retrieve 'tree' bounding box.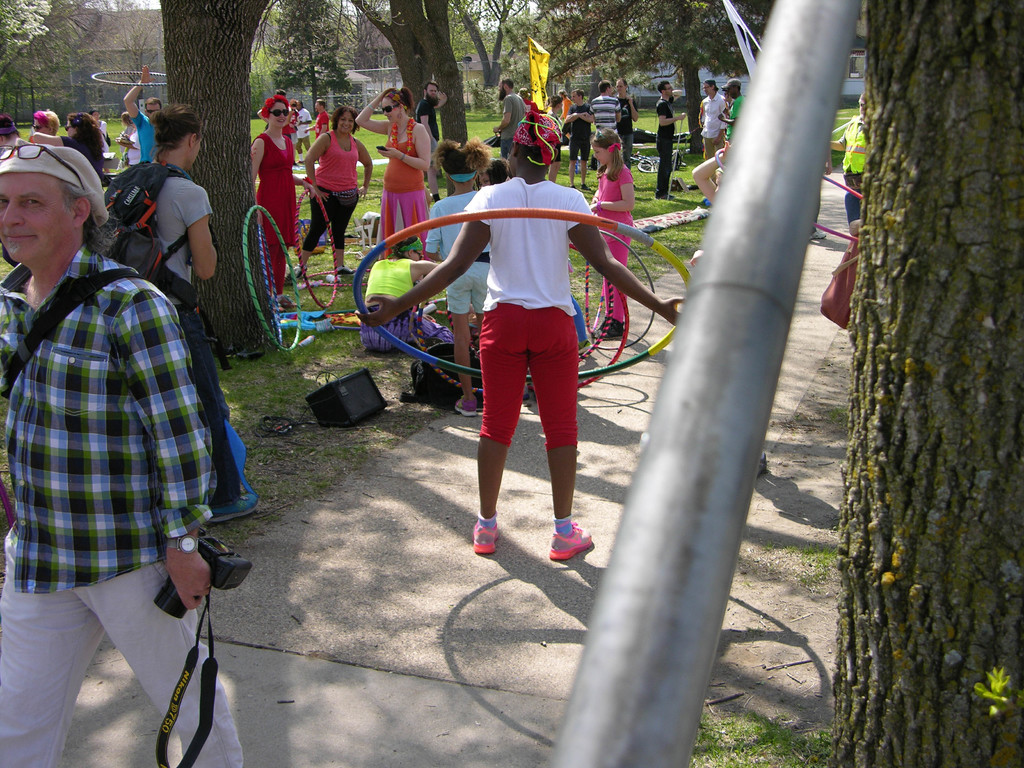
Bounding box: {"x1": 146, "y1": 0, "x2": 281, "y2": 364}.
